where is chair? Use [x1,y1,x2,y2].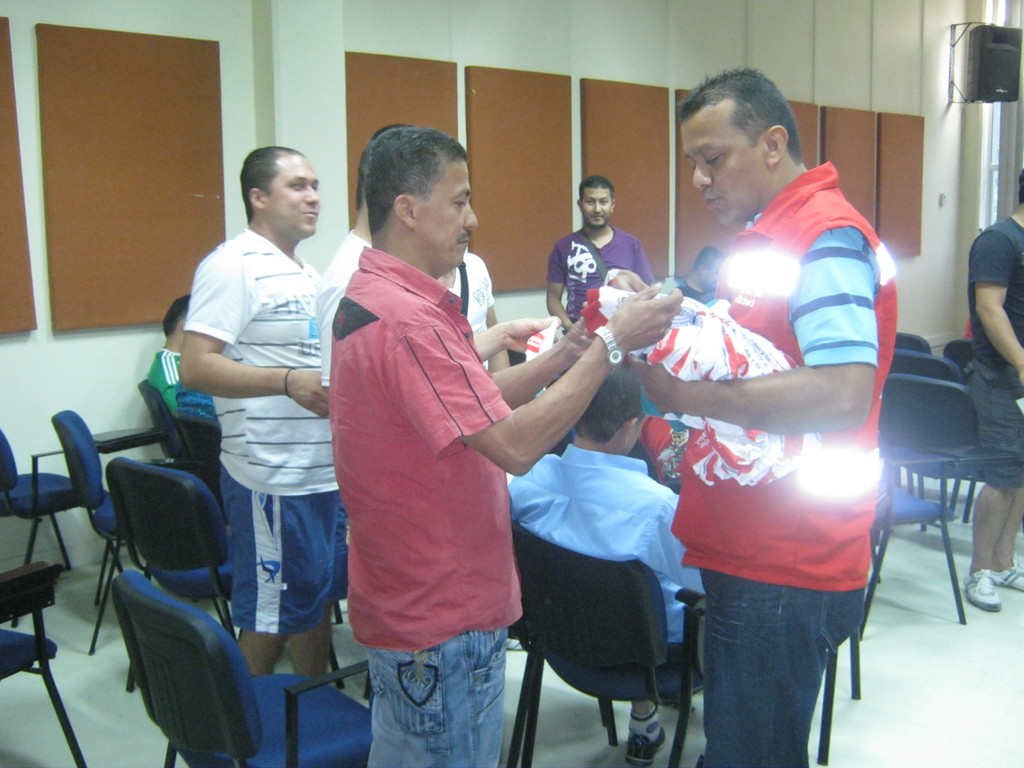
[829,445,964,650].
